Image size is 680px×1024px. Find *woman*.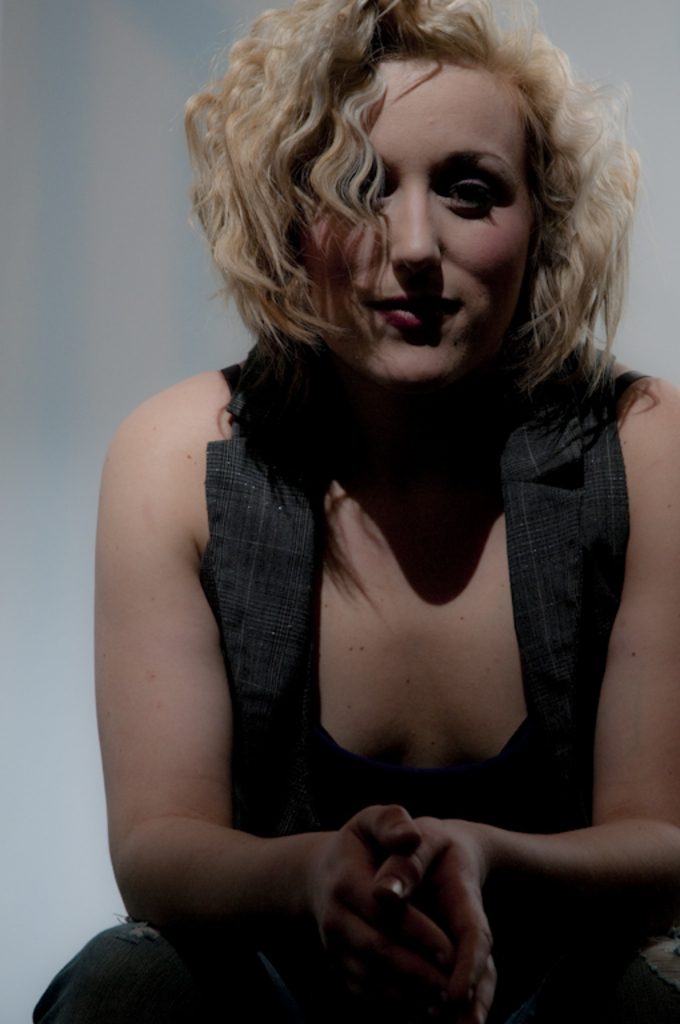
x1=96, y1=0, x2=669, y2=971.
